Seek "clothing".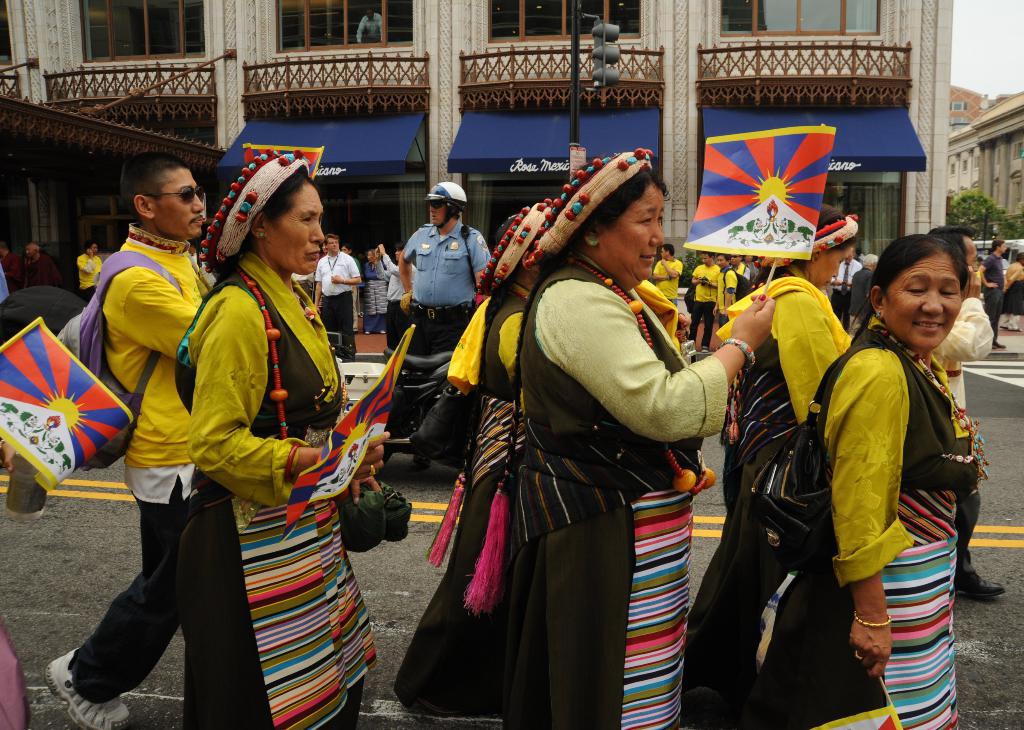
{"left": 800, "top": 314, "right": 966, "bottom": 724}.
